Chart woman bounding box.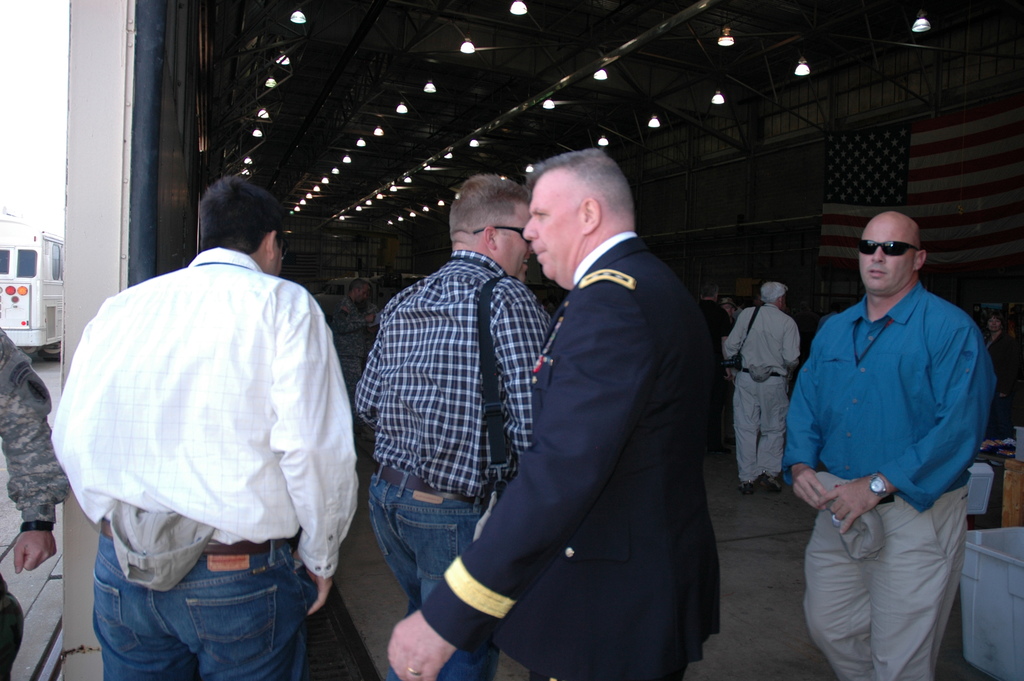
Charted: [984, 306, 1013, 376].
